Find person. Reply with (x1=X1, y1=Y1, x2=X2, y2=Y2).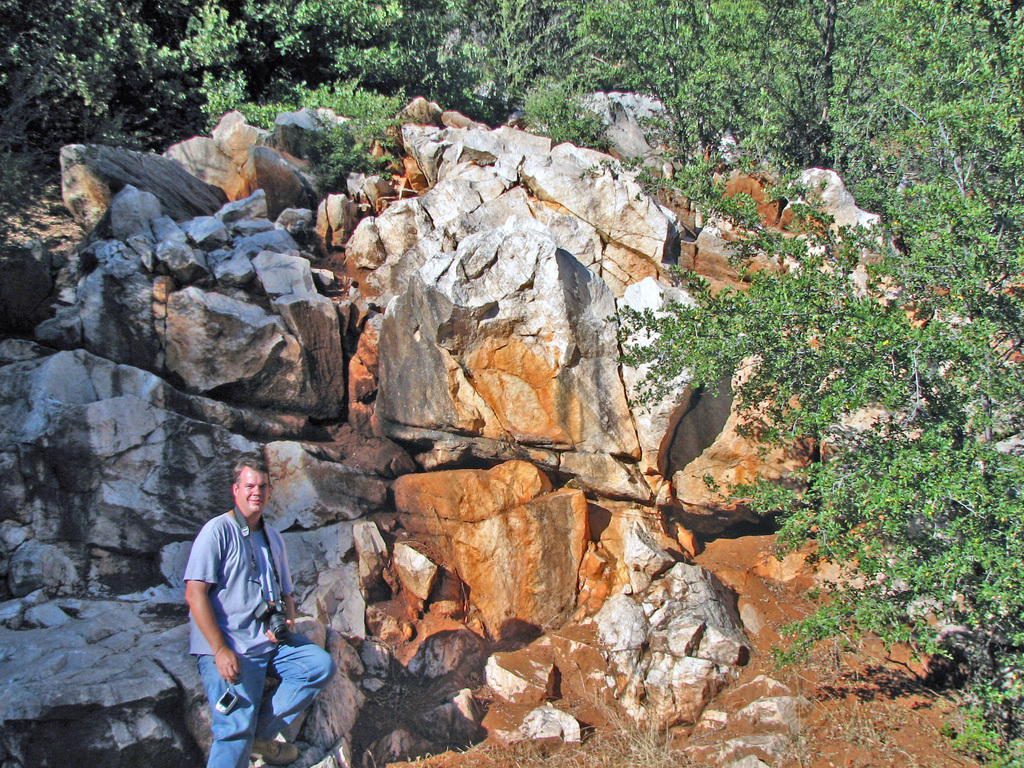
(x1=170, y1=451, x2=287, y2=740).
